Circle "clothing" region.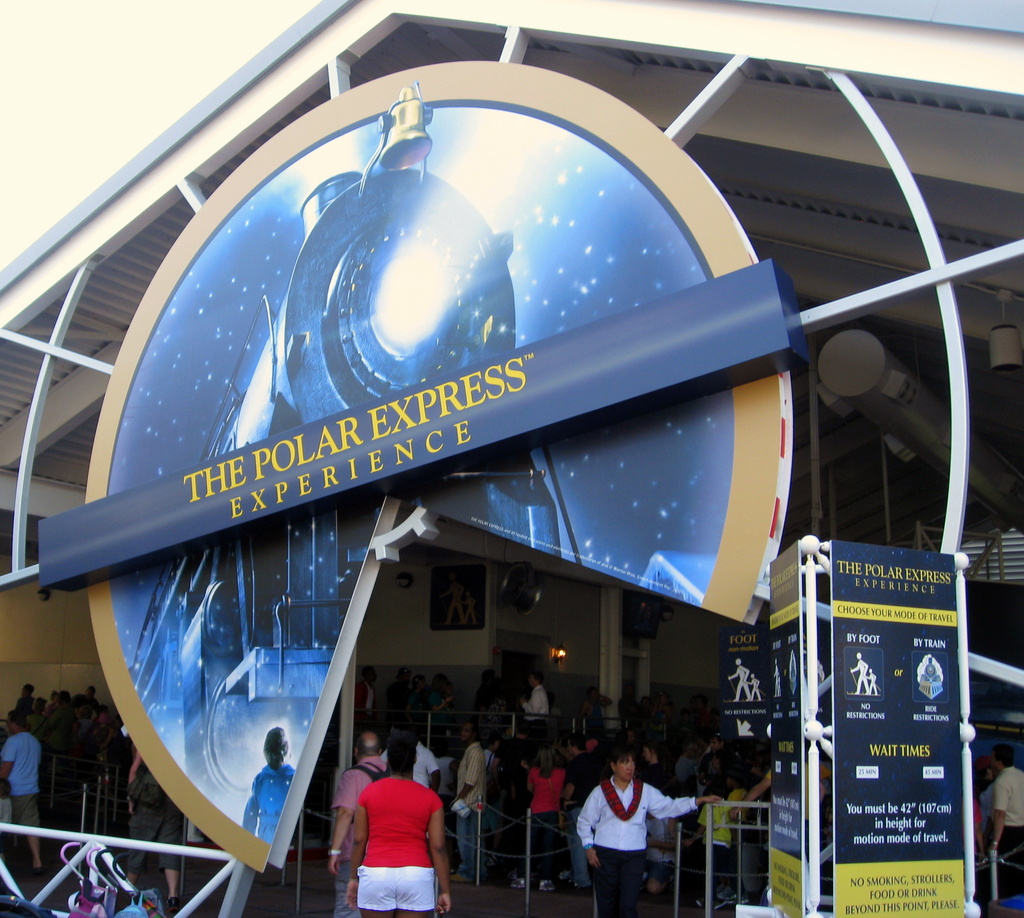
Region: box=[0, 734, 41, 823].
